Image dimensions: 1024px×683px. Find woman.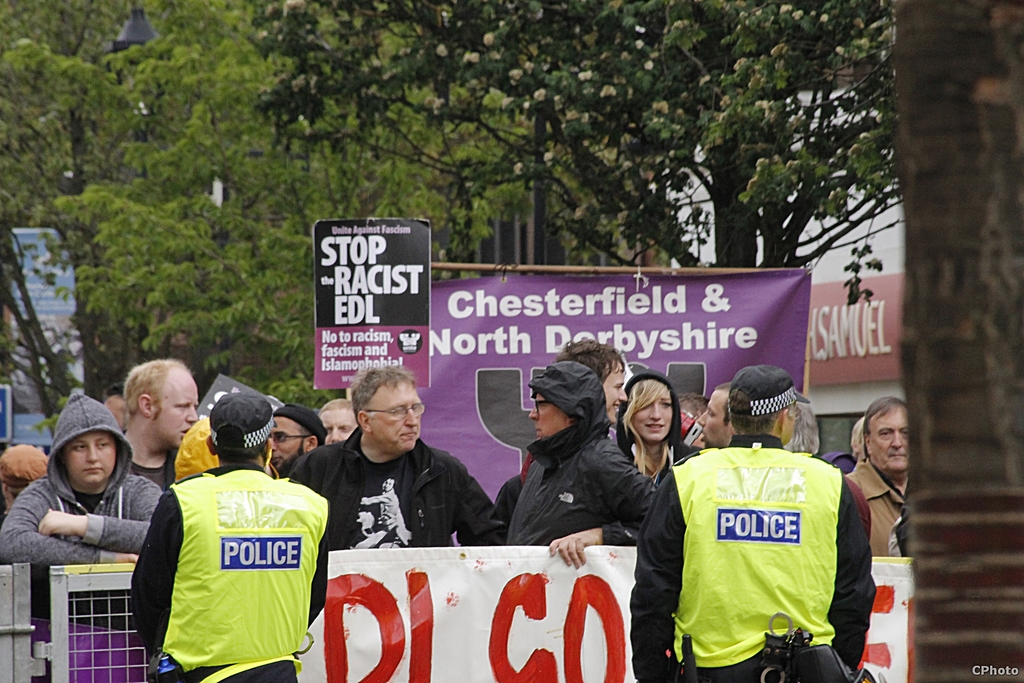
616,369,703,488.
